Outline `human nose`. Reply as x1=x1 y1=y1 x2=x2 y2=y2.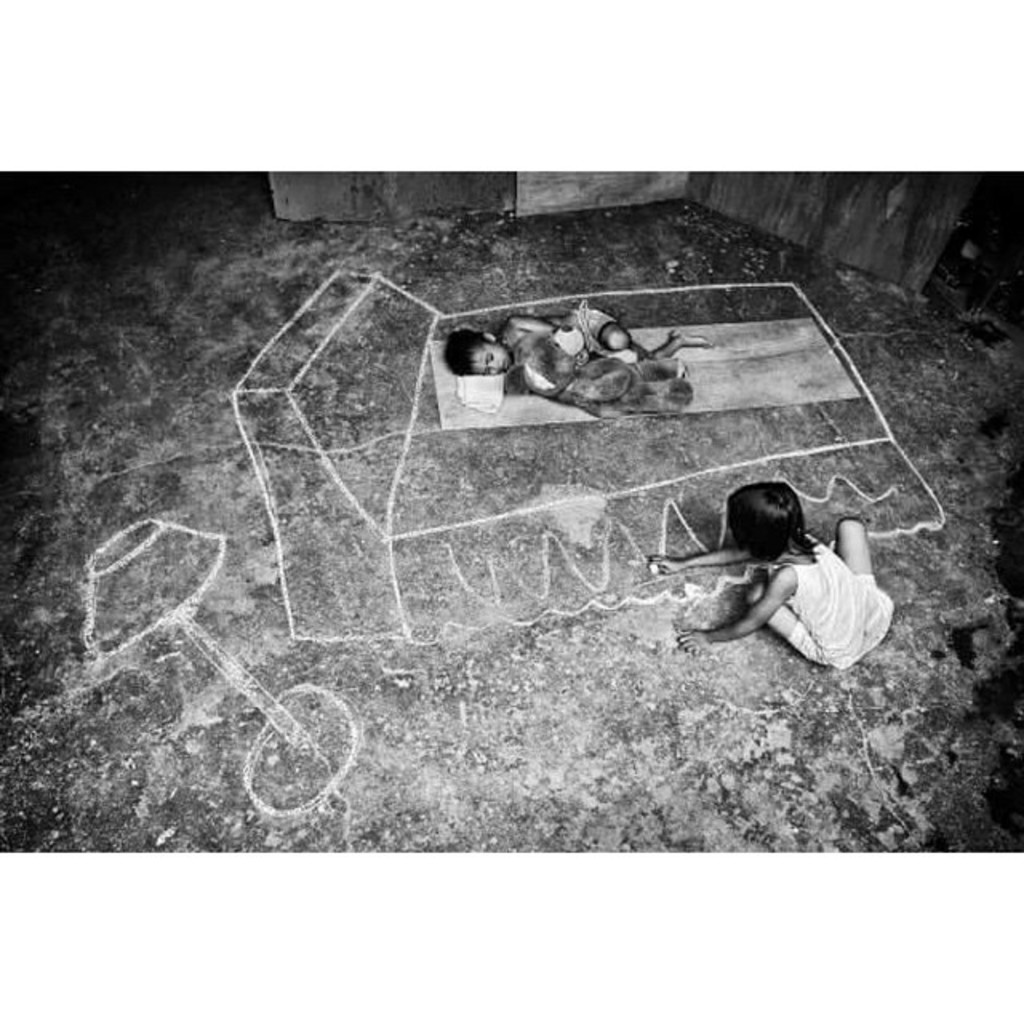
x1=488 y1=358 x2=496 y2=366.
